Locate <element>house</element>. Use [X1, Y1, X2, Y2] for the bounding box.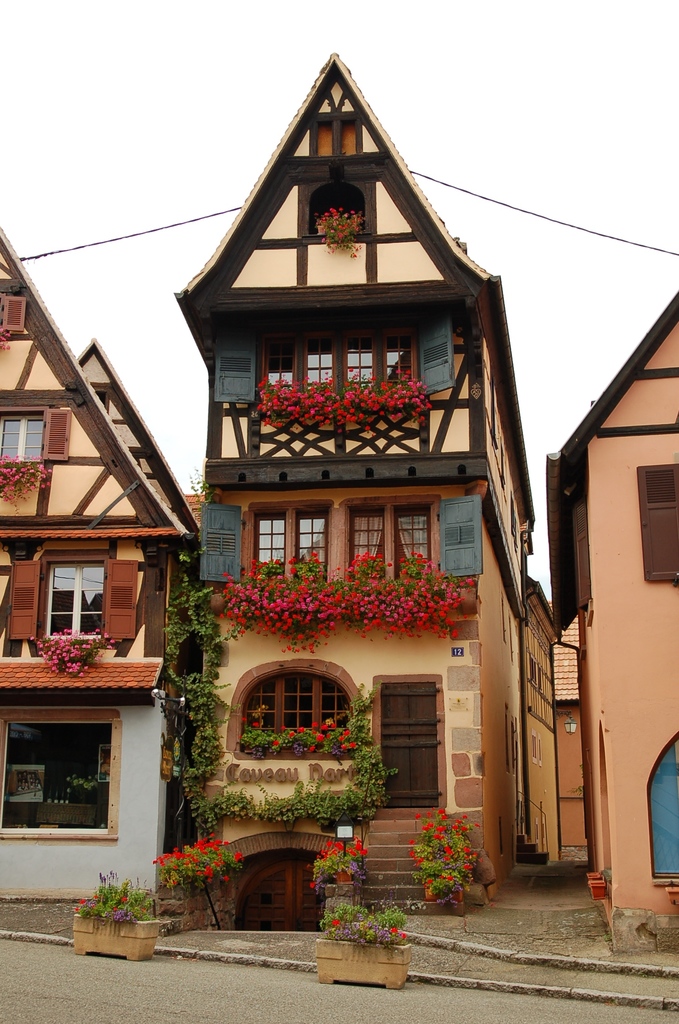
[0, 221, 202, 910].
